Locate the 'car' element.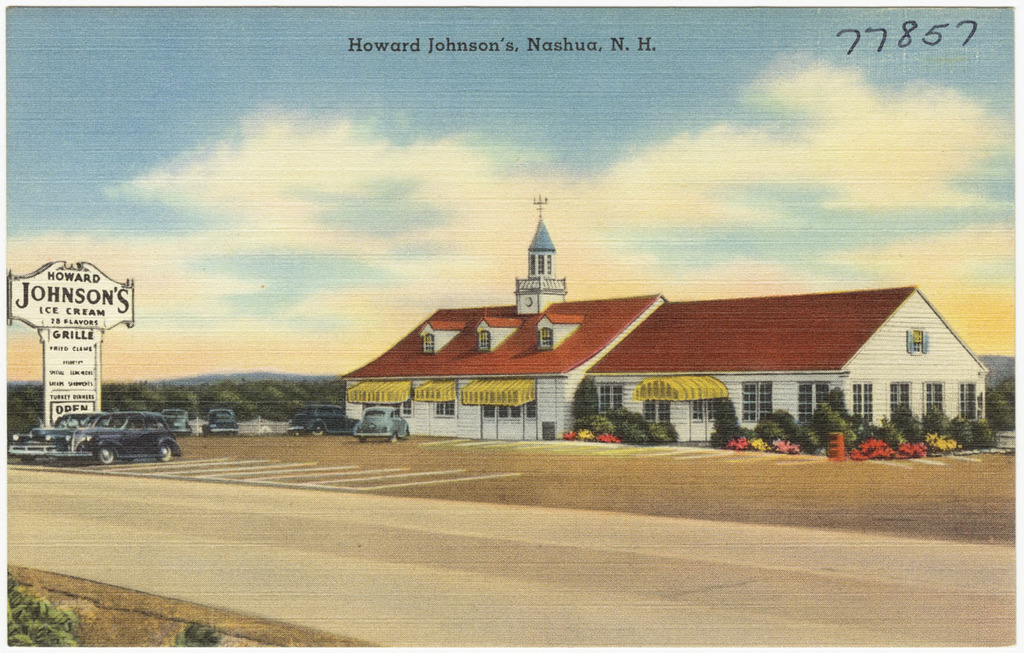
Element bbox: (x1=203, y1=406, x2=241, y2=434).
